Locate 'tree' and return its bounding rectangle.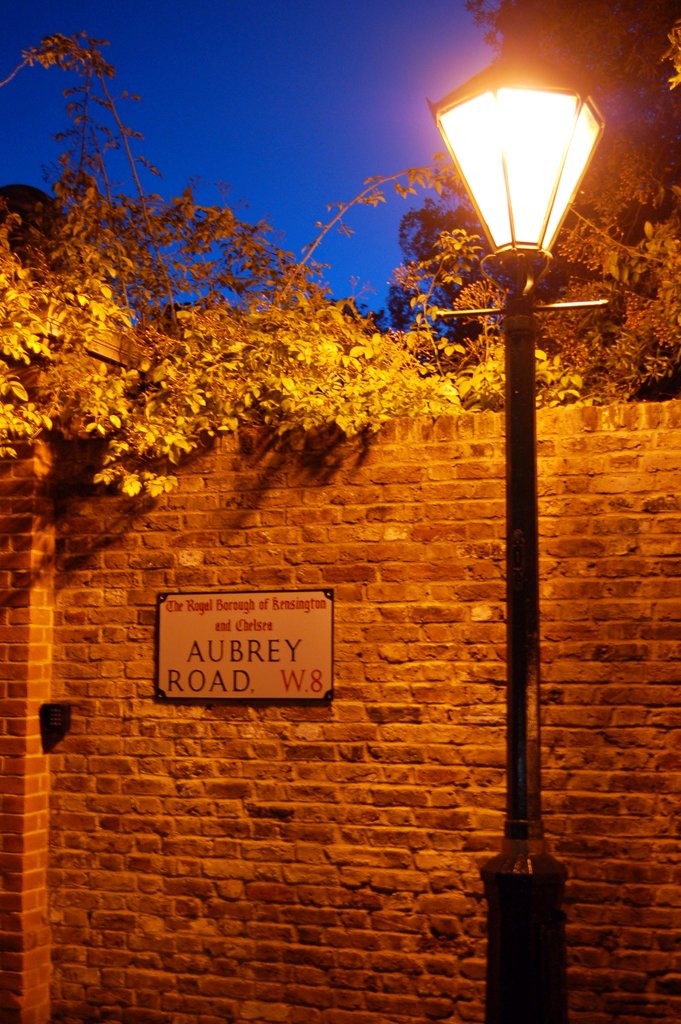
{"left": 0, "top": 0, "right": 680, "bottom": 479}.
